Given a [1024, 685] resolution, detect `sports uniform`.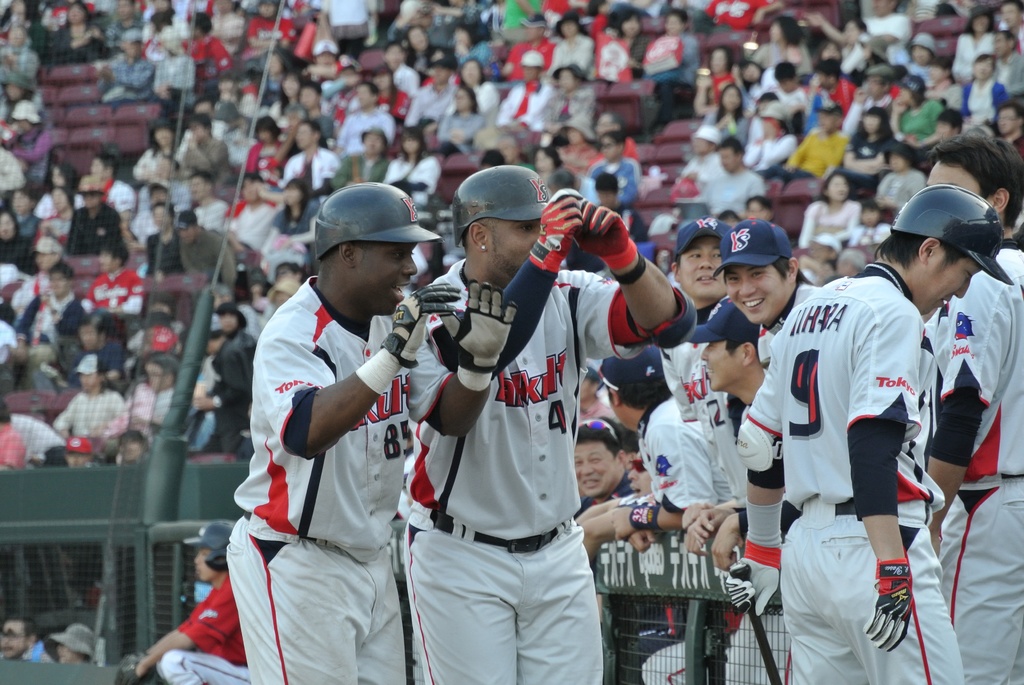
bbox=(391, 155, 698, 684).
